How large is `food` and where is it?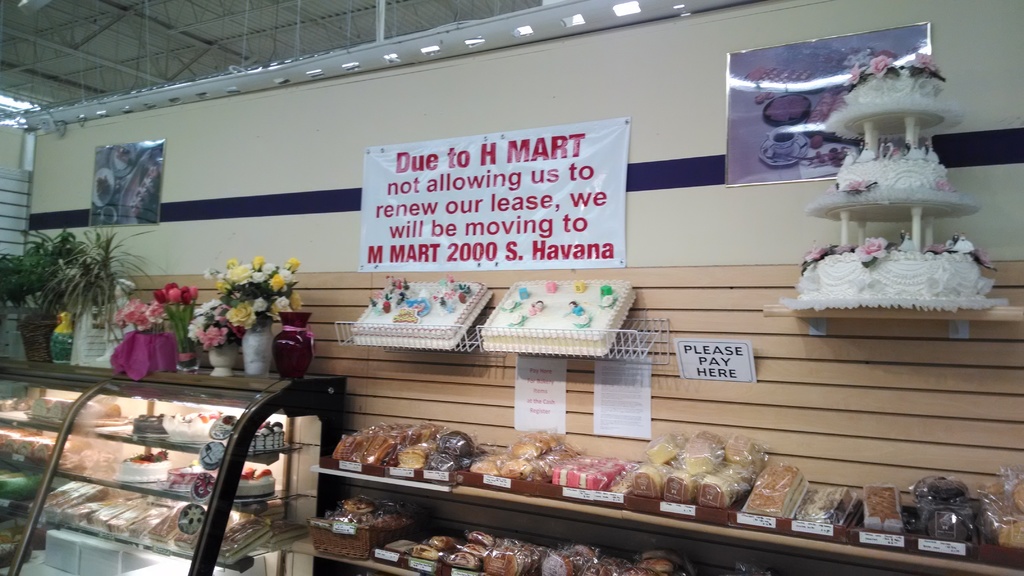
Bounding box: box=[746, 65, 816, 86].
